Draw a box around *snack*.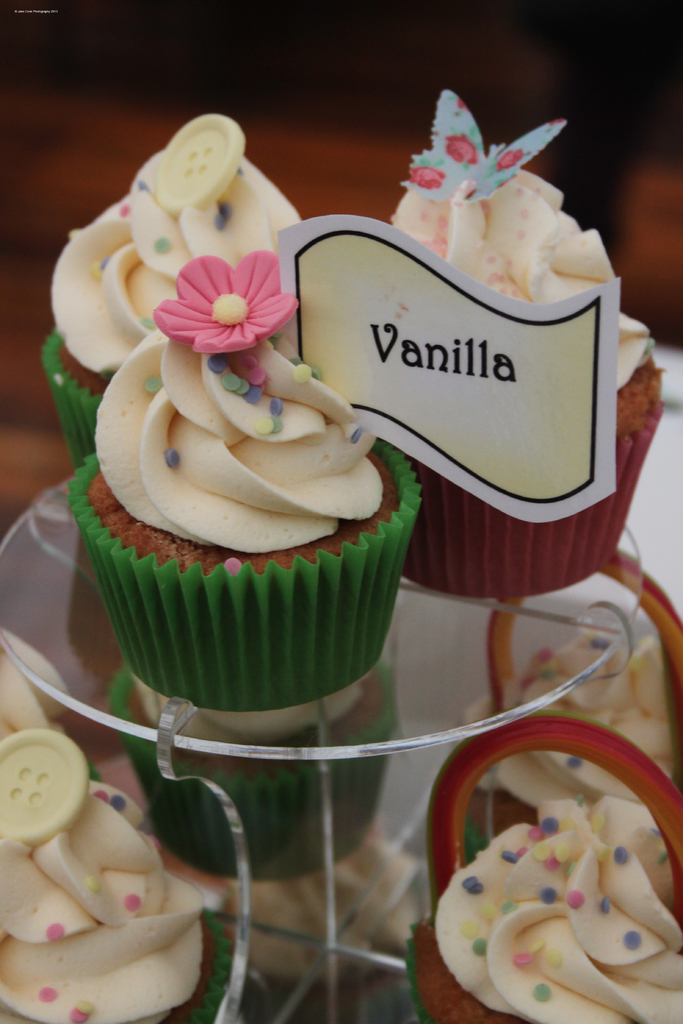
[x1=377, y1=85, x2=661, y2=593].
